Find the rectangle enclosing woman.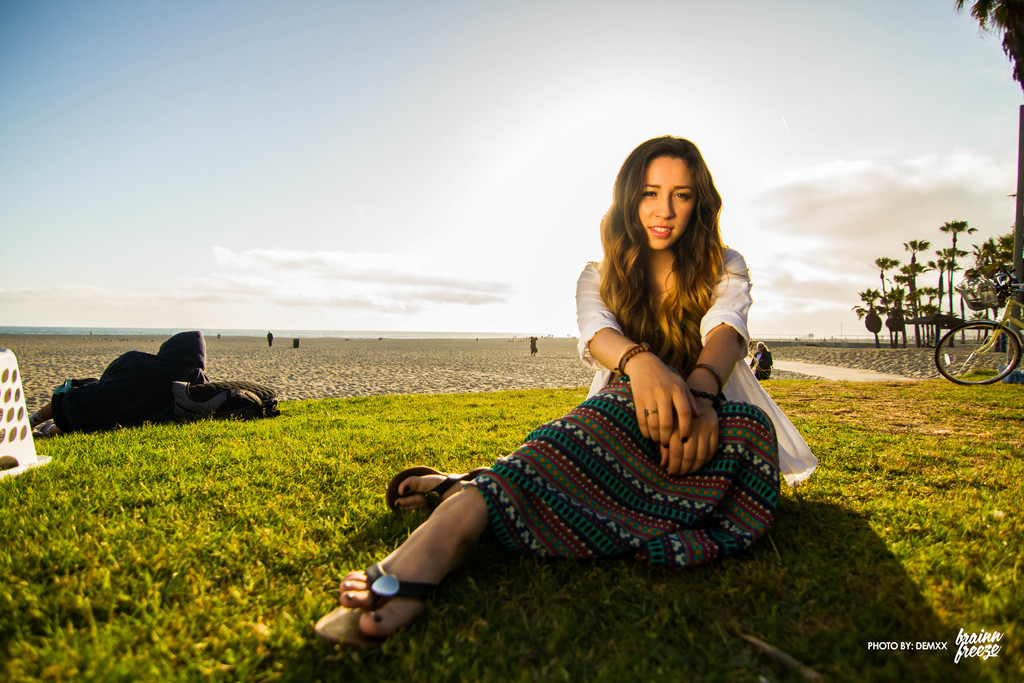
bbox=[362, 139, 793, 648].
